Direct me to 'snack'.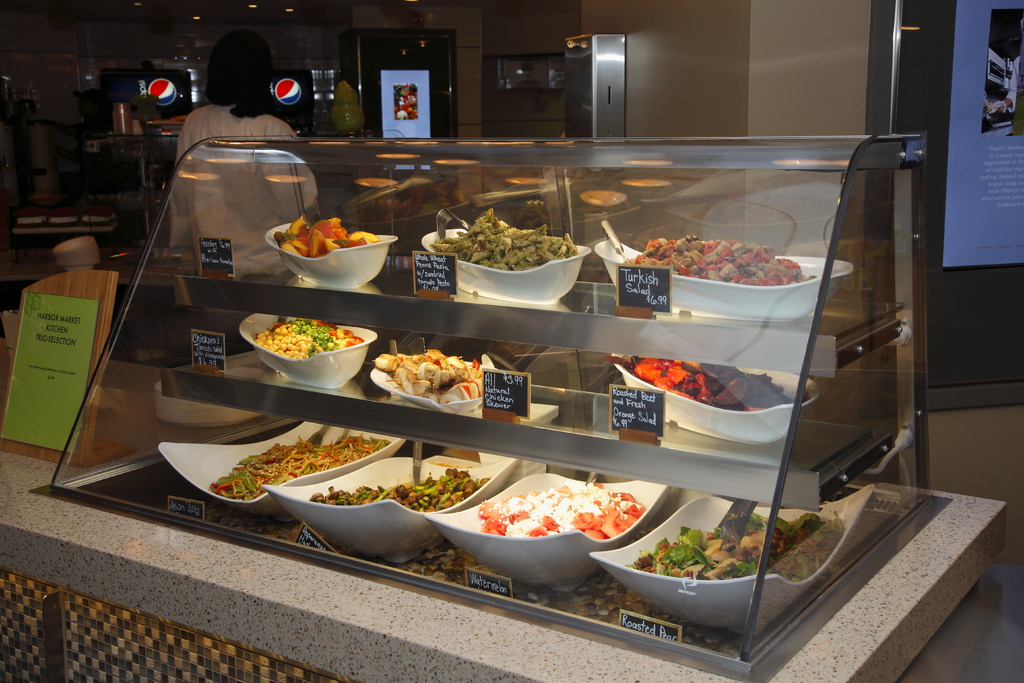
Direction: locate(476, 479, 644, 544).
